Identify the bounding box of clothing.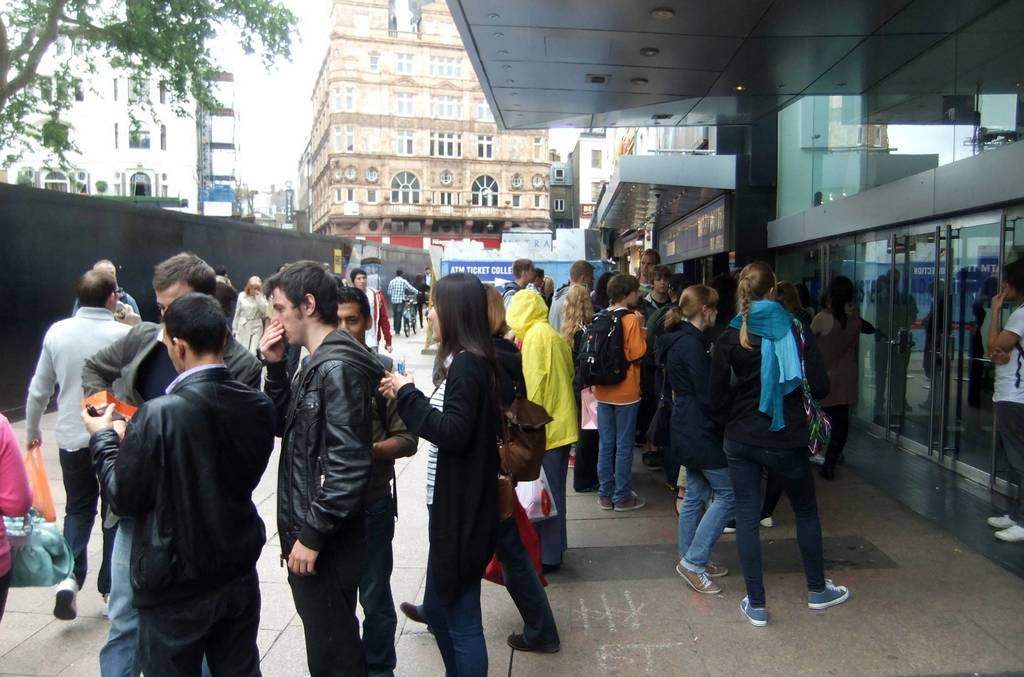
394/349/500/674.
